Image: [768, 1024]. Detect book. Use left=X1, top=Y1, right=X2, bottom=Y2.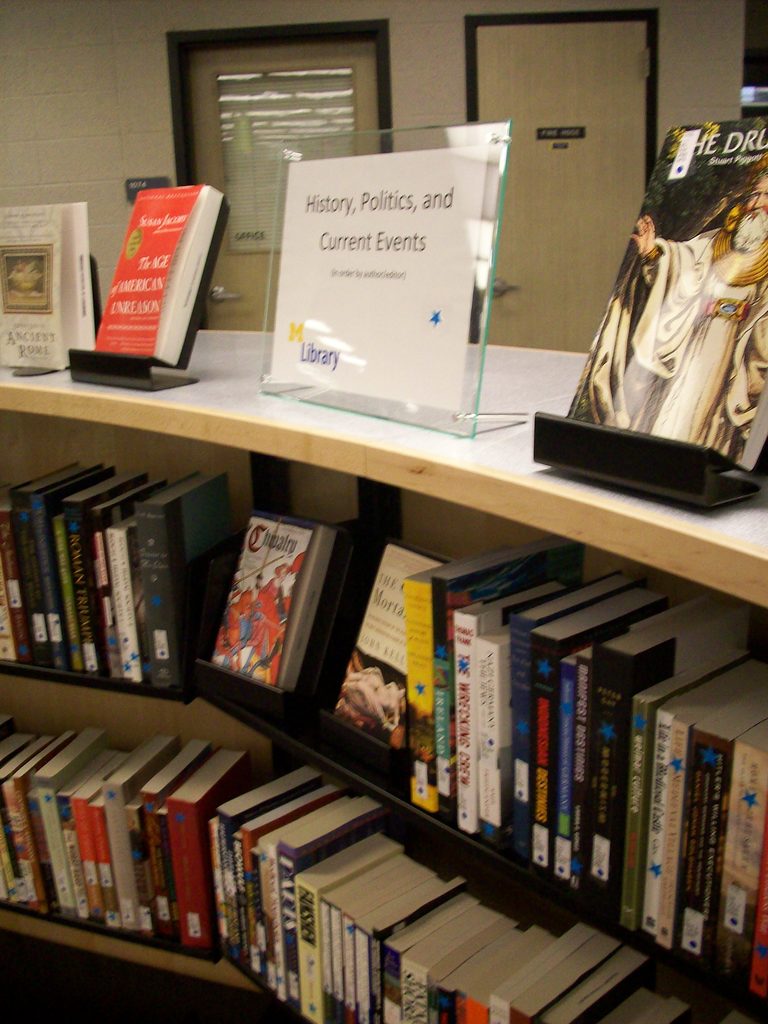
left=88, top=173, right=234, bottom=384.
